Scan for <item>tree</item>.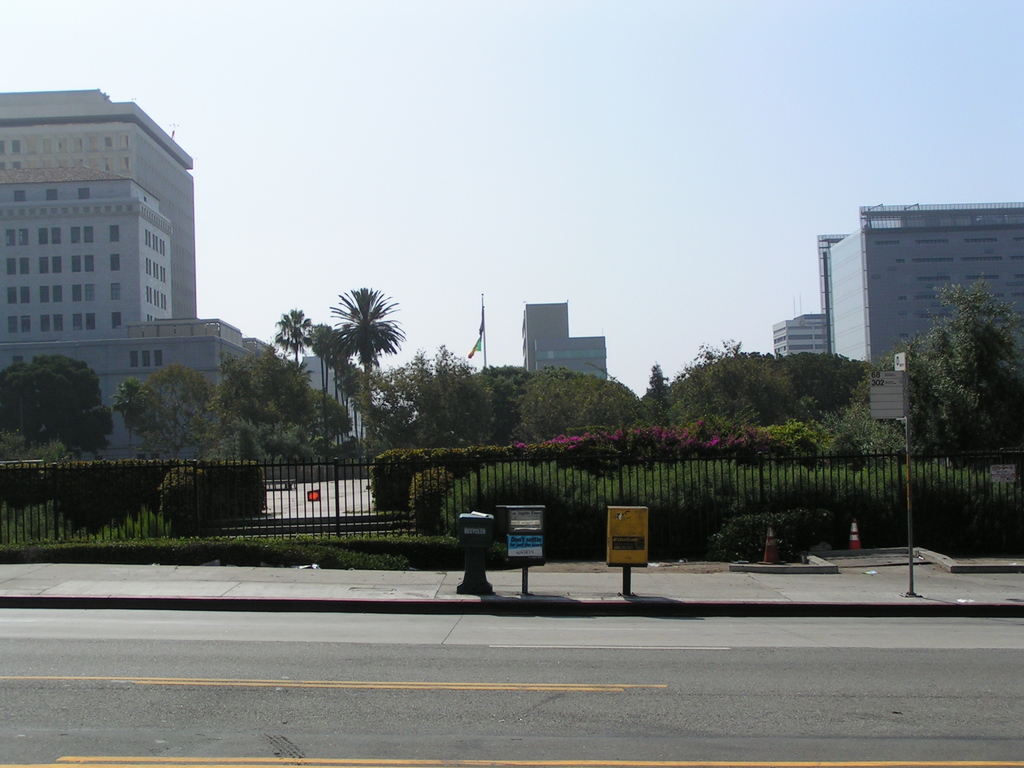
Scan result: bbox(112, 367, 231, 459).
